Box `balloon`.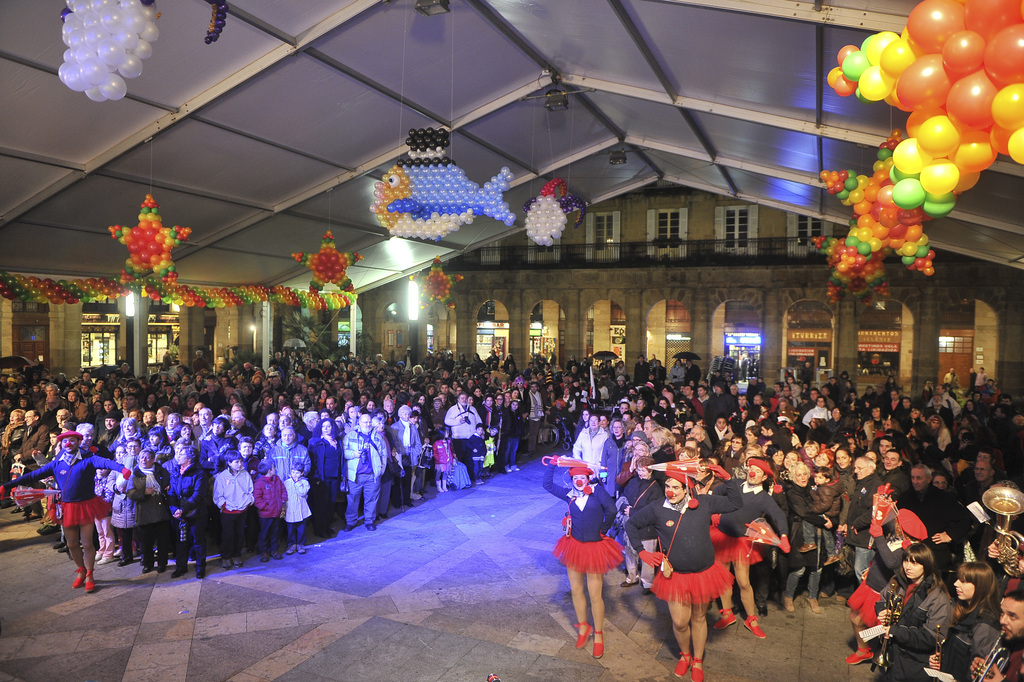
l=924, t=193, r=959, b=217.
